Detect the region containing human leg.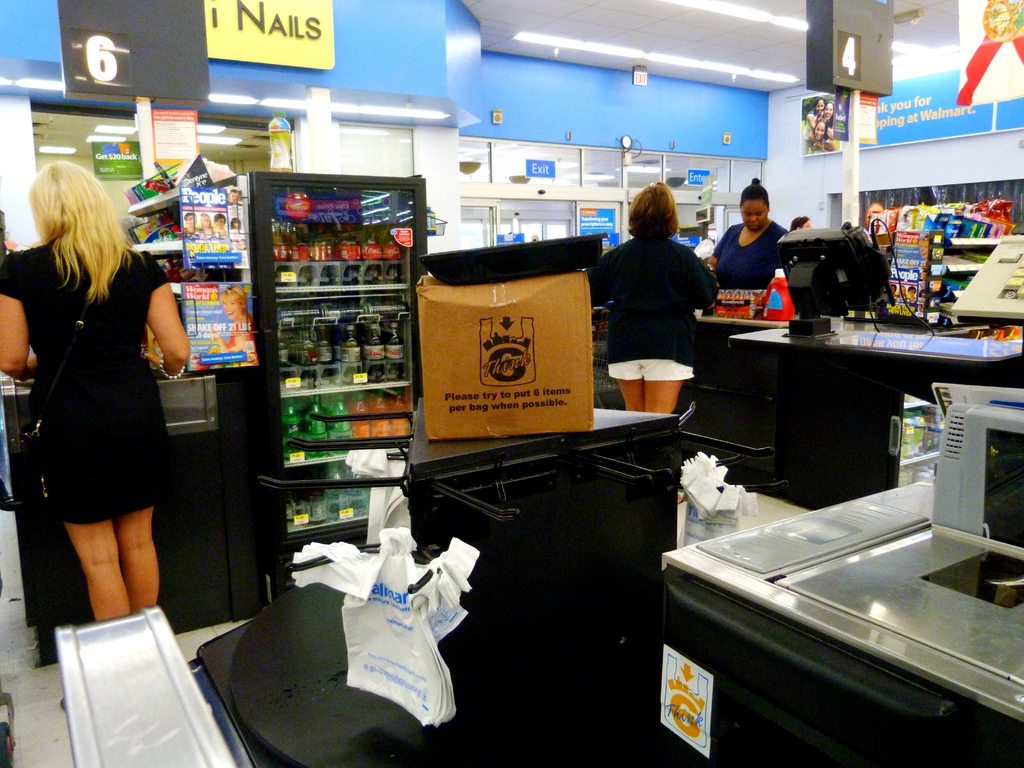
Rect(113, 476, 157, 610).
